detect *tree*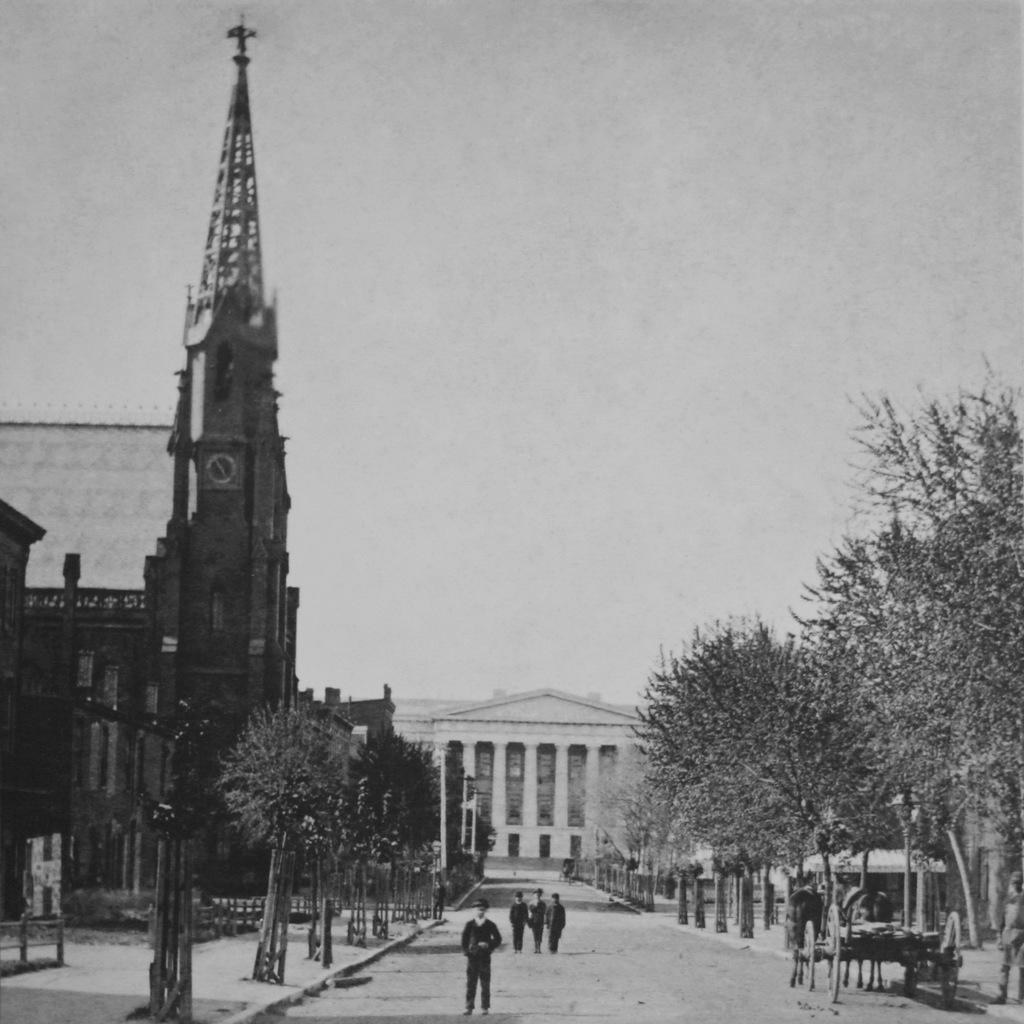
locate(211, 697, 356, 987)
